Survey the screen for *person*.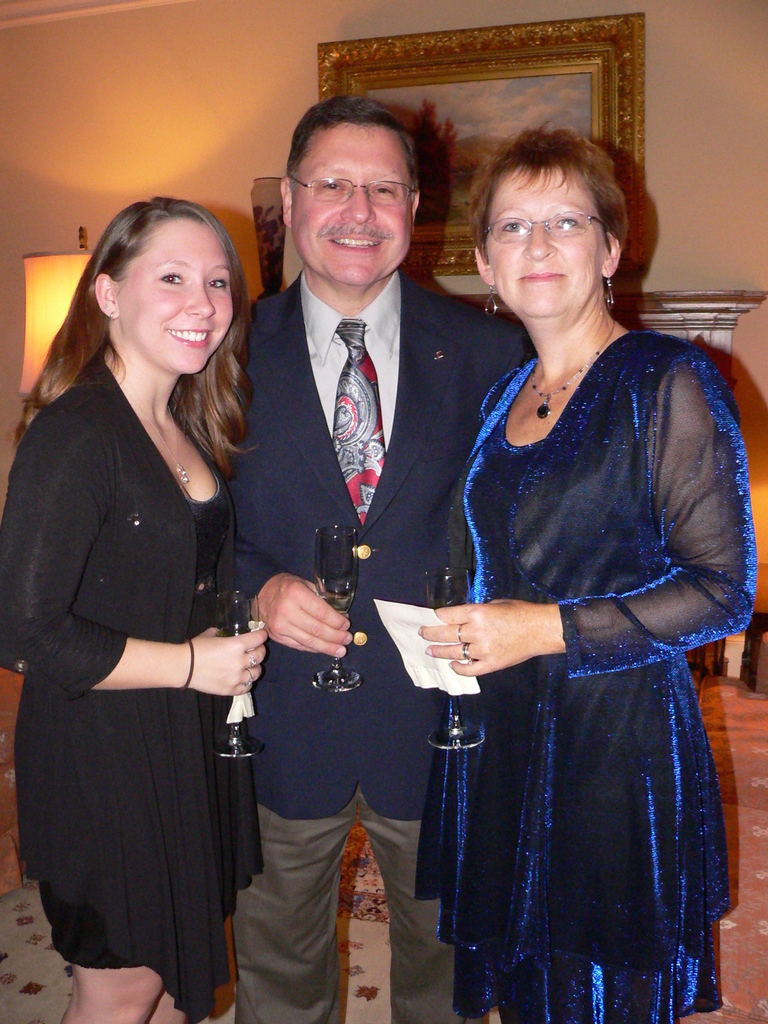
Survey found: 0,199,289,1023.
